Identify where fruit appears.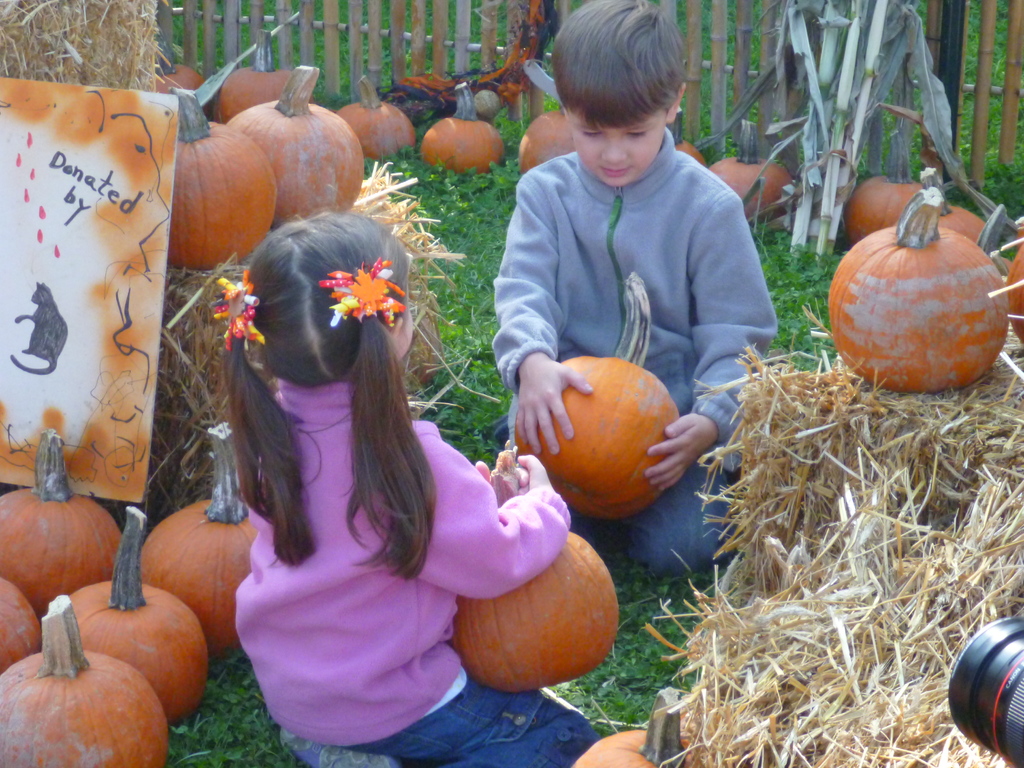
Appears at 134/415/284/644.
